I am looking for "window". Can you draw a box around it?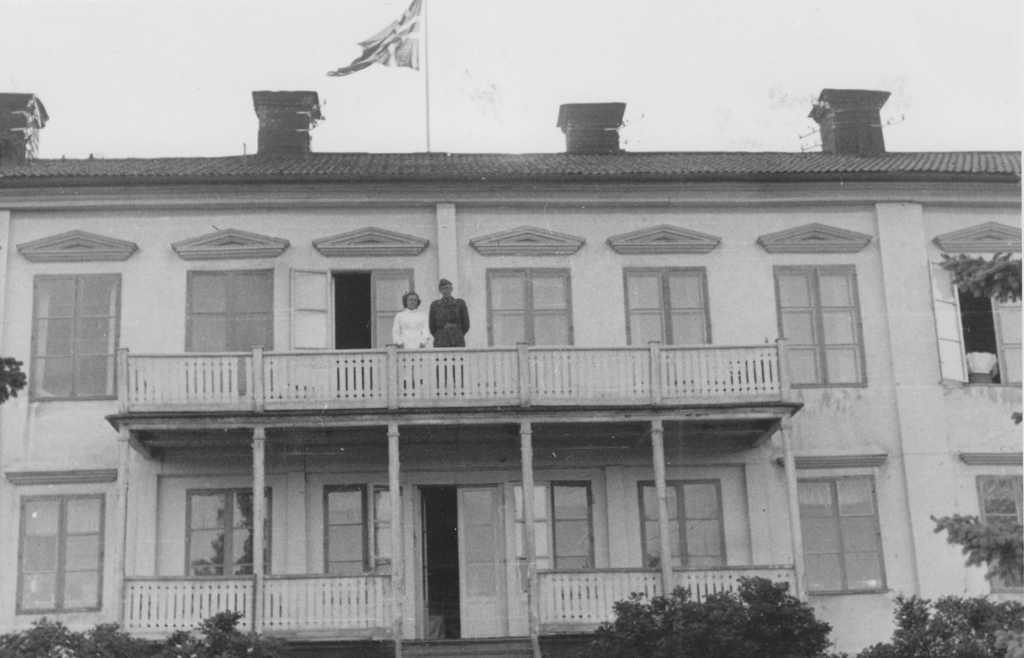
Sure, the bounding box is l=804, t=485, r=886, b=590.
